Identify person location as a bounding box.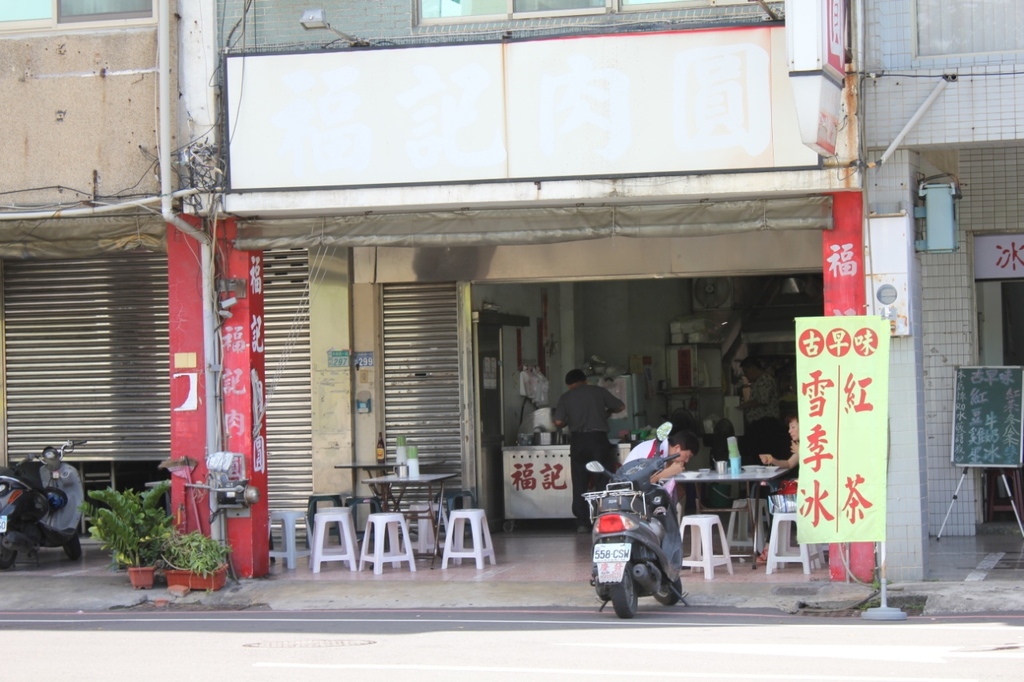
(left=763, top=420, right=806, bottom=515).
